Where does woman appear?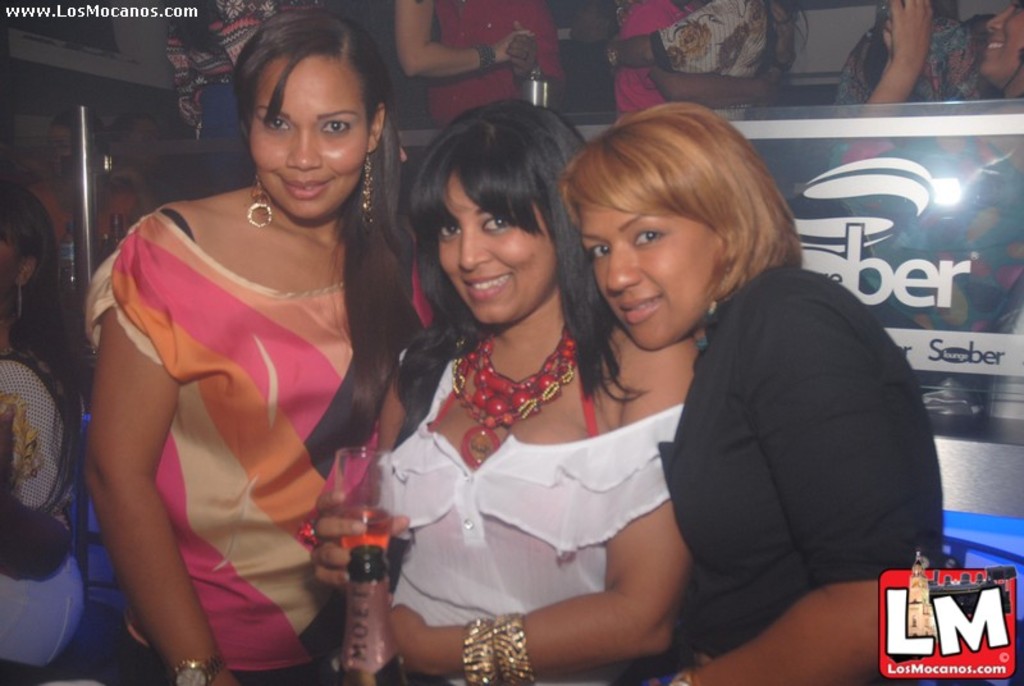
Appears at locate(0, 177, 91, 685).
